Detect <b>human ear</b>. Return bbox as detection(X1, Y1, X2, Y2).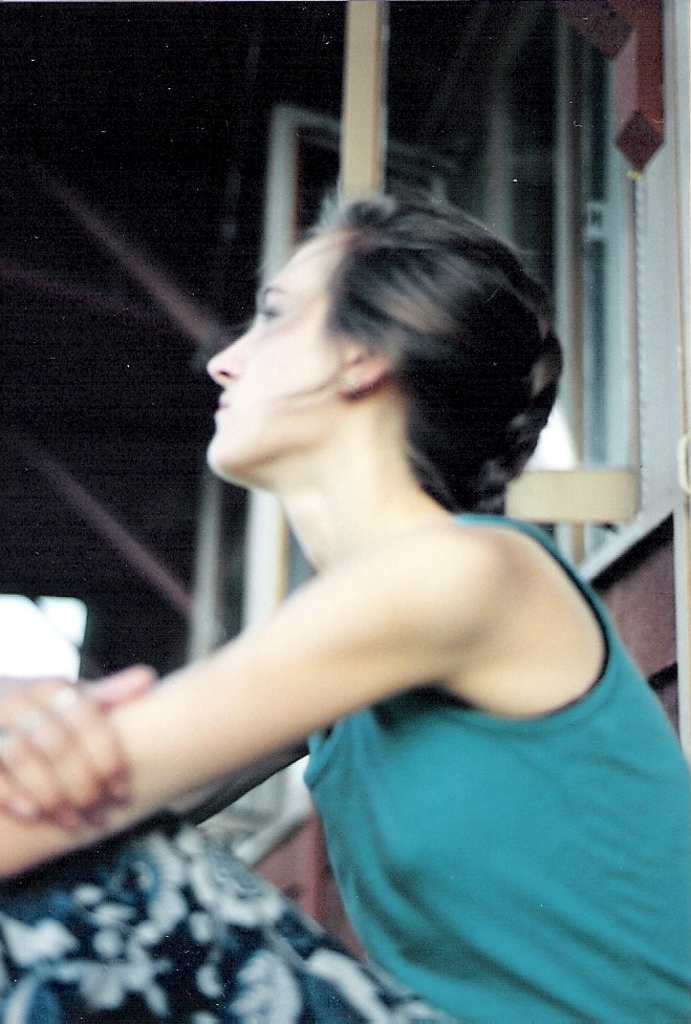
detection(333, 334, 386, 393).
